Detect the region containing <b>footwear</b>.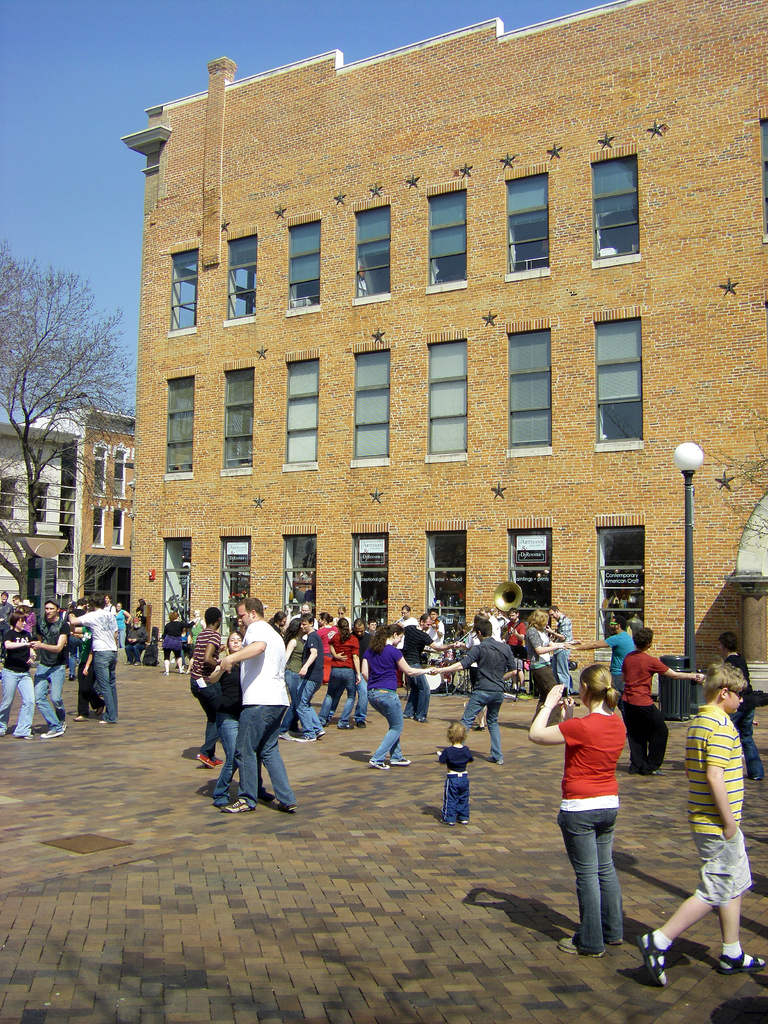
select_region(406, 713, 417, 722).
